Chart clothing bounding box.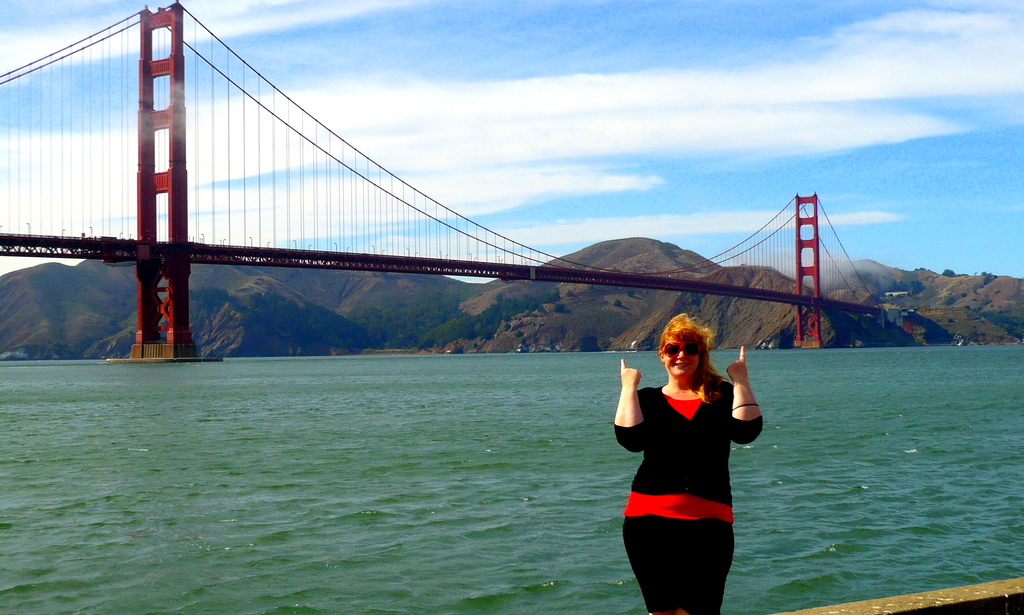
Charted: [left=621, top=369, right=762, bottom=571].
